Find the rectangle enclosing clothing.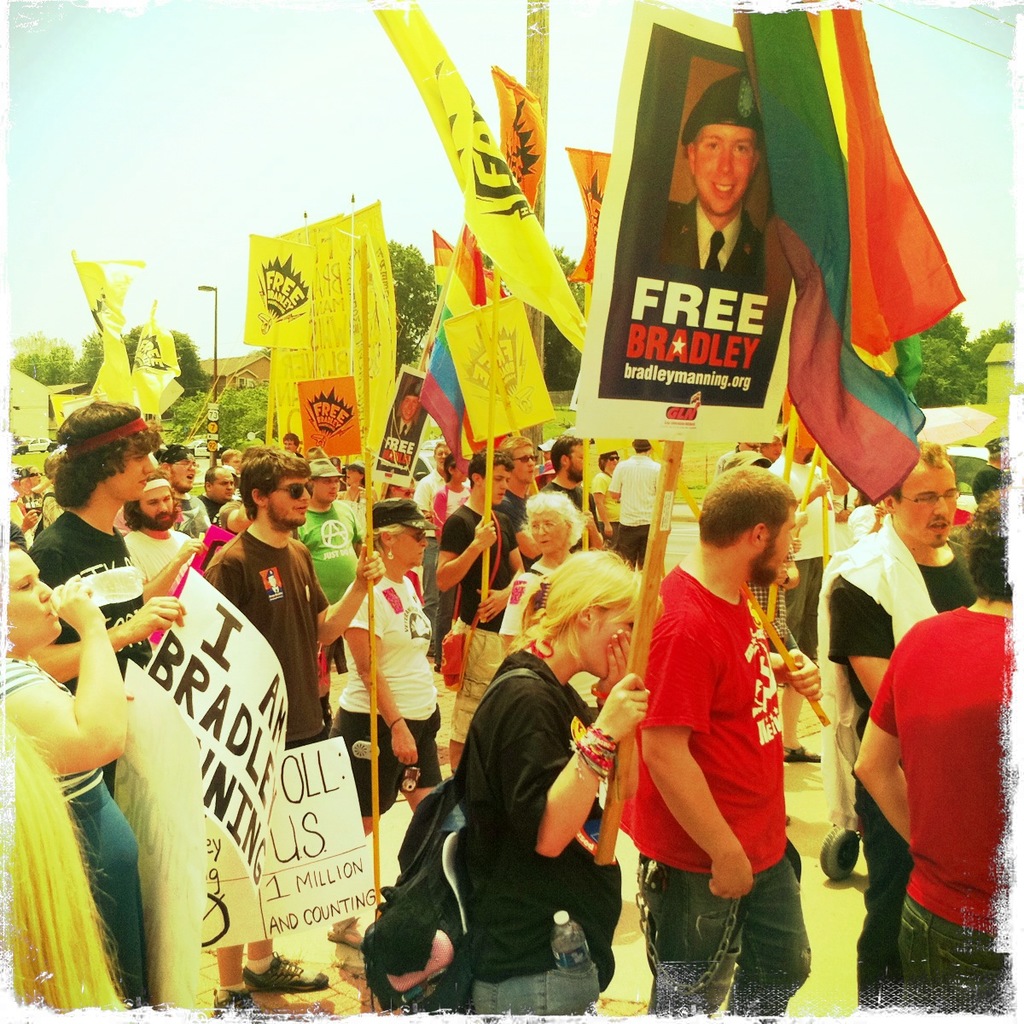
bbox(0, 656, 154, 1015).
